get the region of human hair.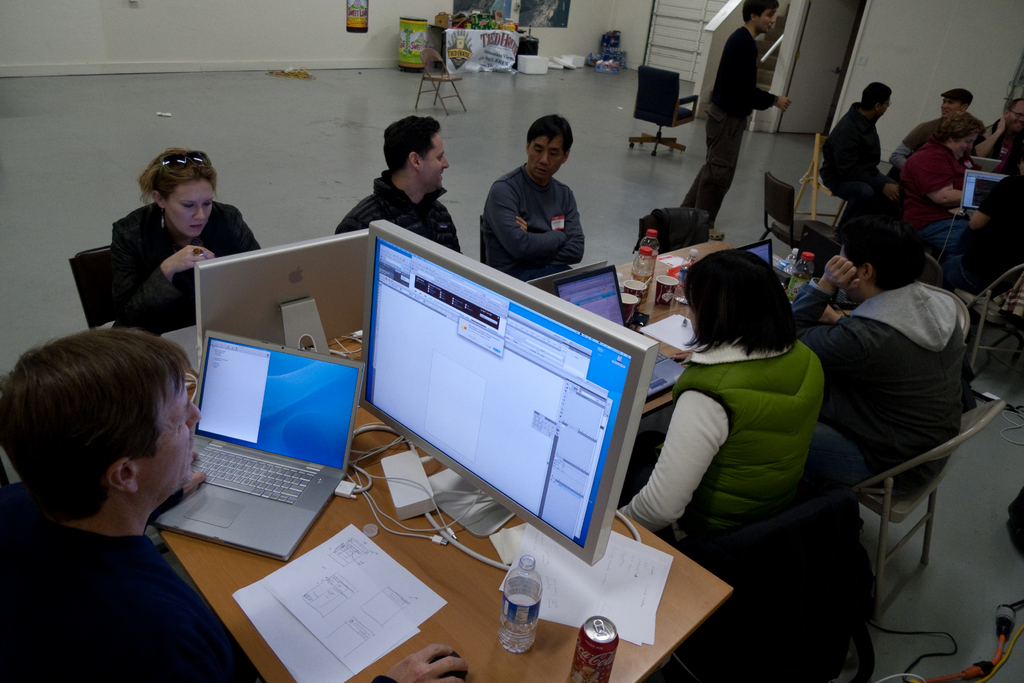
x1=741 y1=0 x2=780 y2=30.
